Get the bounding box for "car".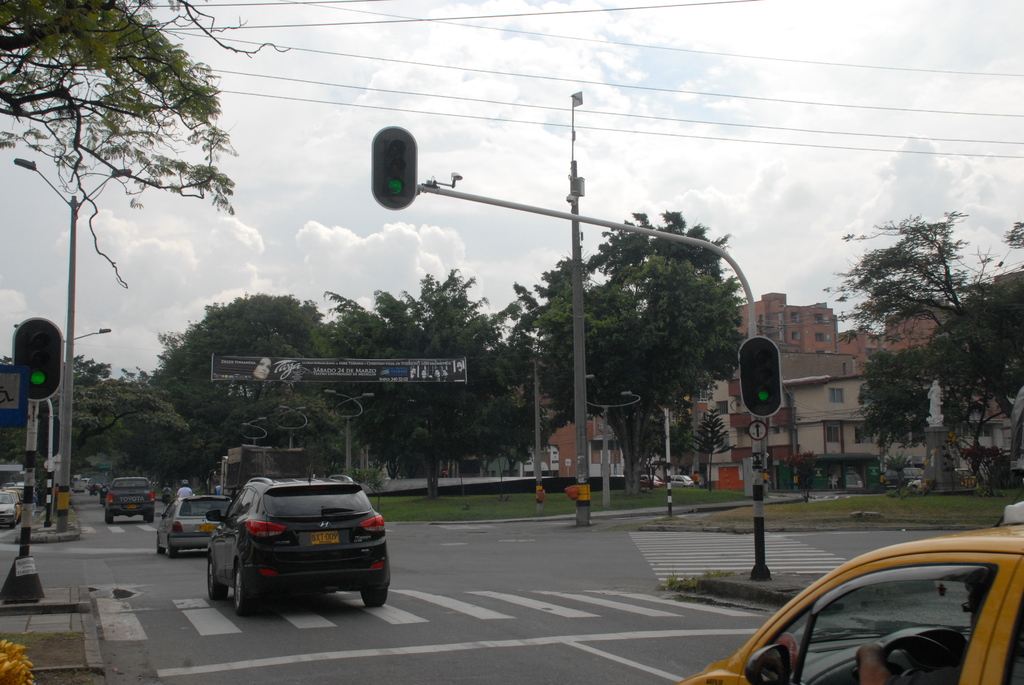
<bbox>203, 477, 391, 613</bbox>.
